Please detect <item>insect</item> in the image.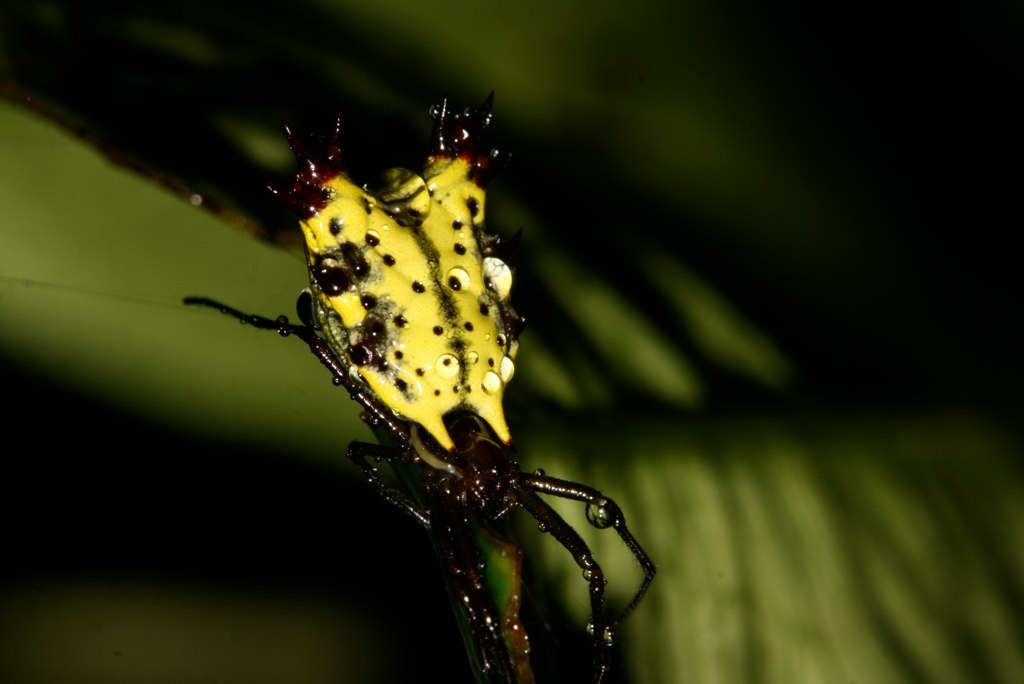
(181,92,663,683).
